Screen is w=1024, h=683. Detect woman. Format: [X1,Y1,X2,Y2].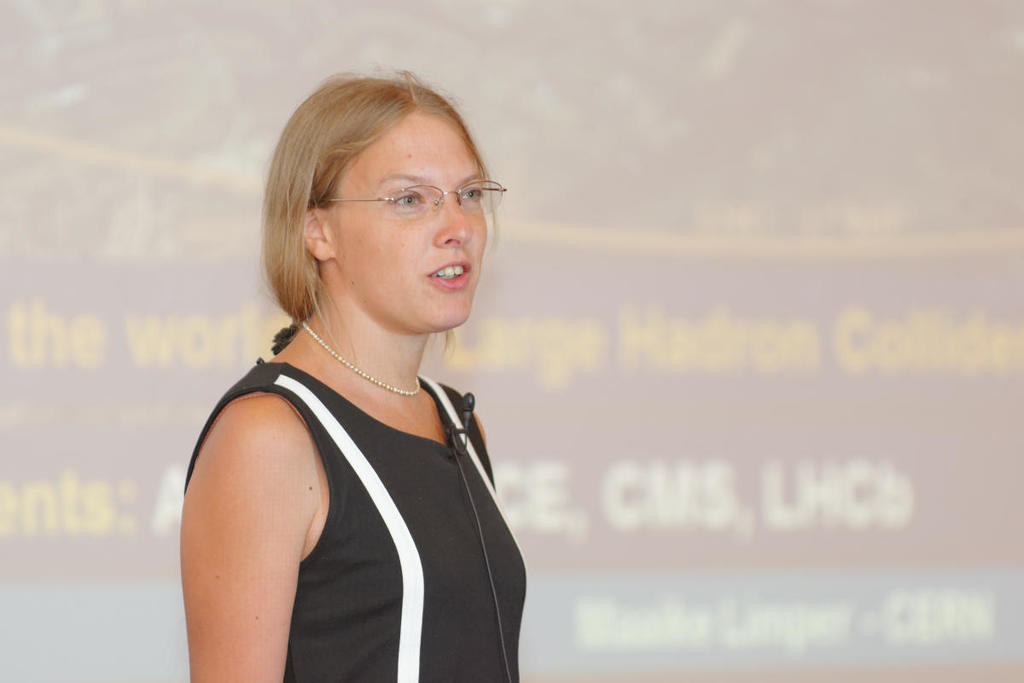
[170,44,538,682].
